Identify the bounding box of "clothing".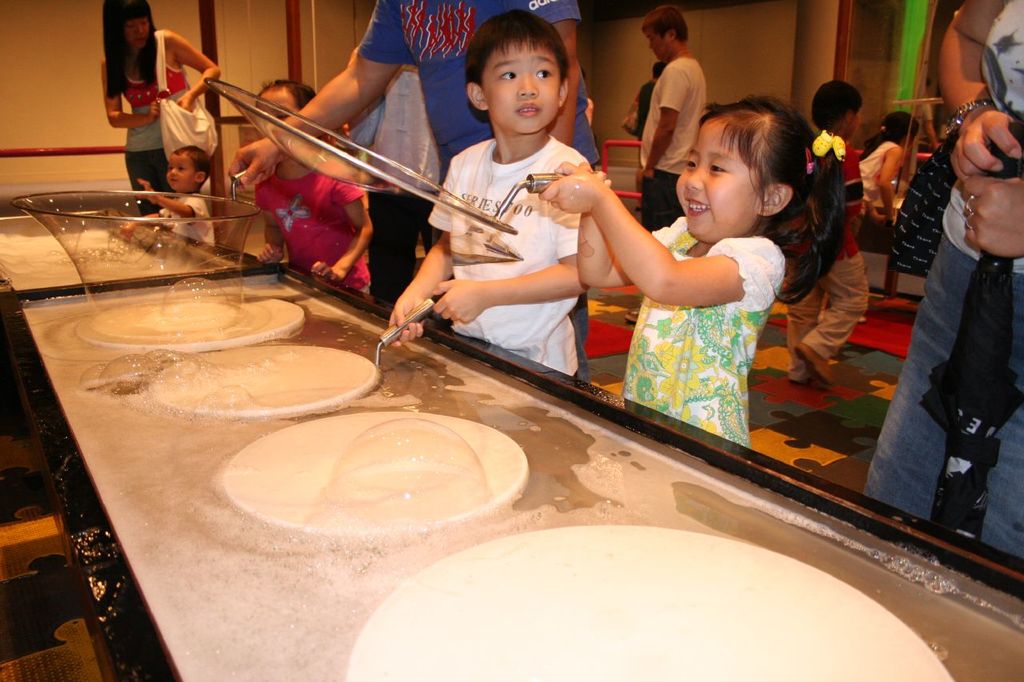
l=246, t=166, r=368, b=297.
